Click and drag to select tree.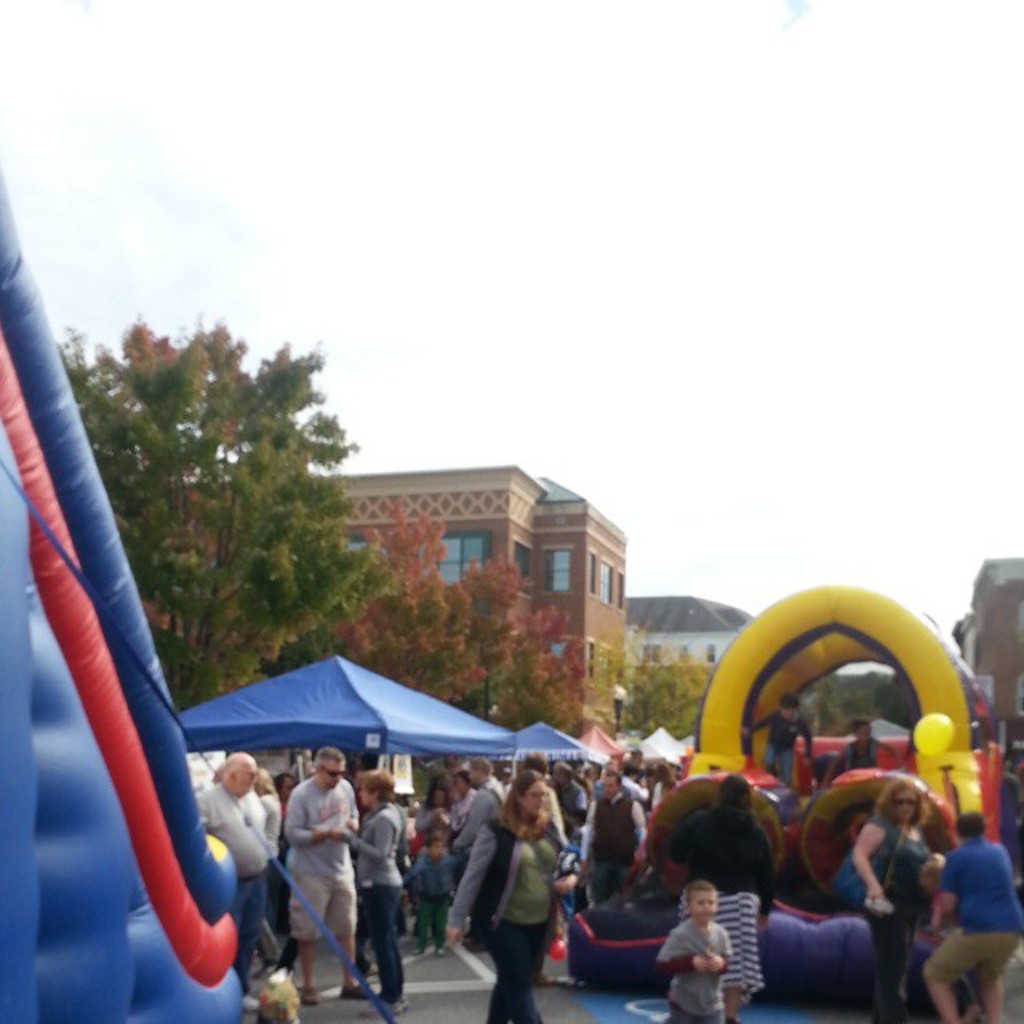
Selection: crop(578, 626, 710, 750).
